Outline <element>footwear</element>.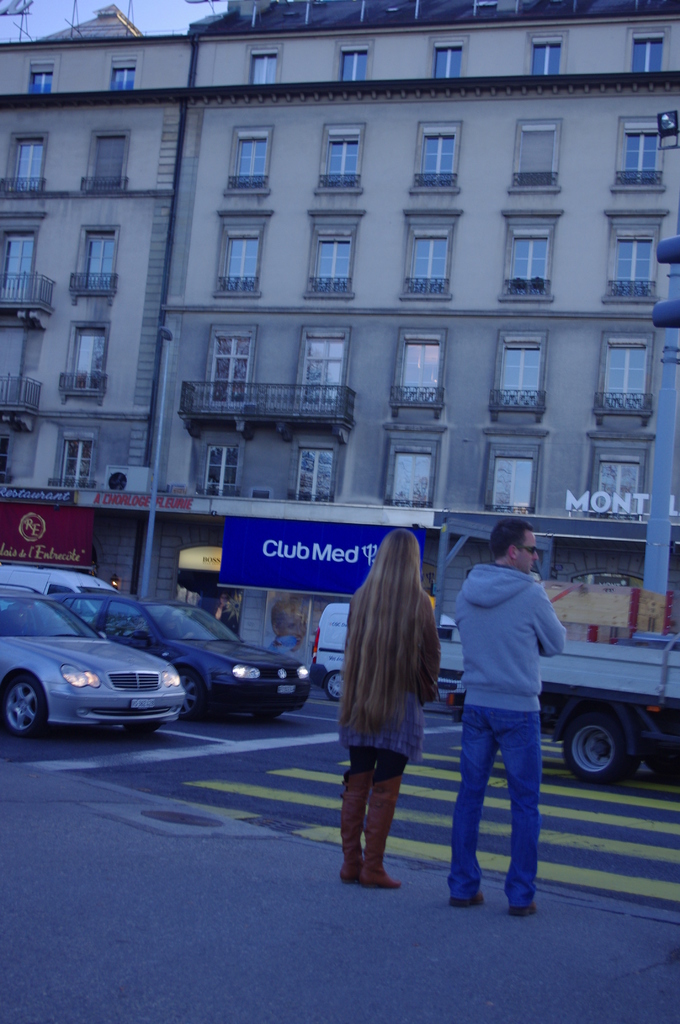
Outline: Rect(448, 882, 483, 904).
